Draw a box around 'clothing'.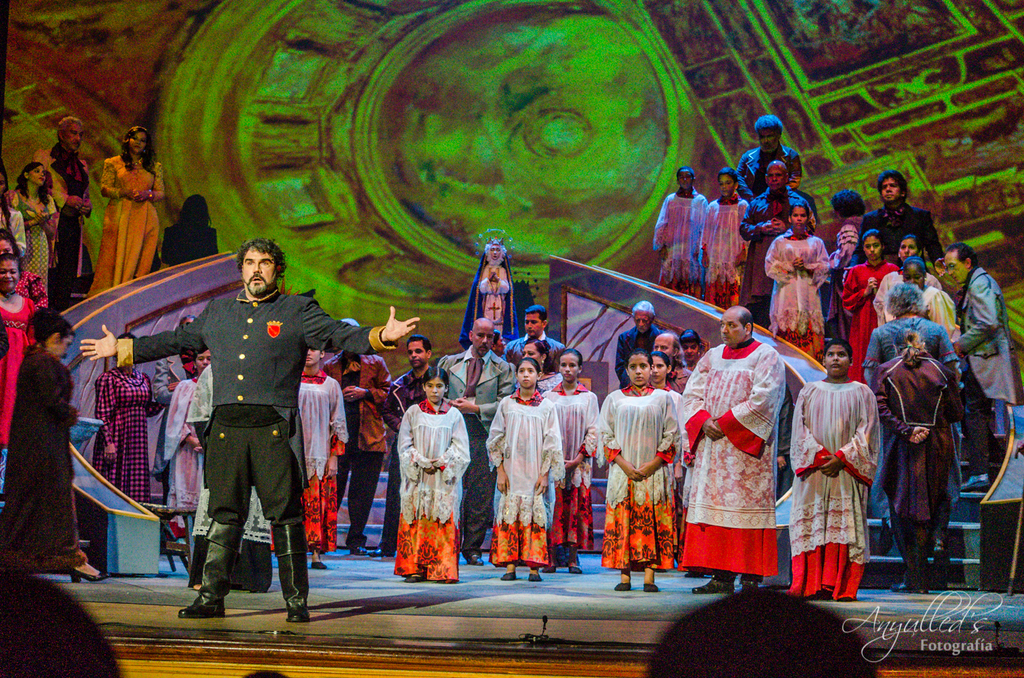
(left=438, top=340, right=517, bottom=559).
